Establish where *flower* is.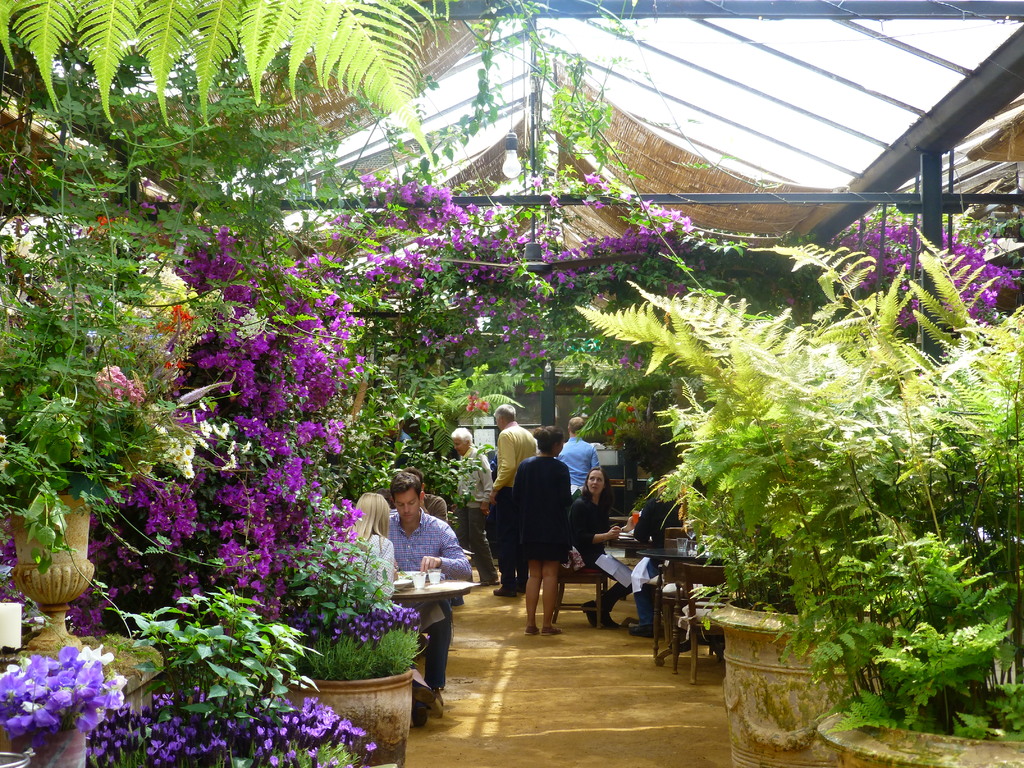
Established at (left=184, top=444, right=194, bottom=460).
